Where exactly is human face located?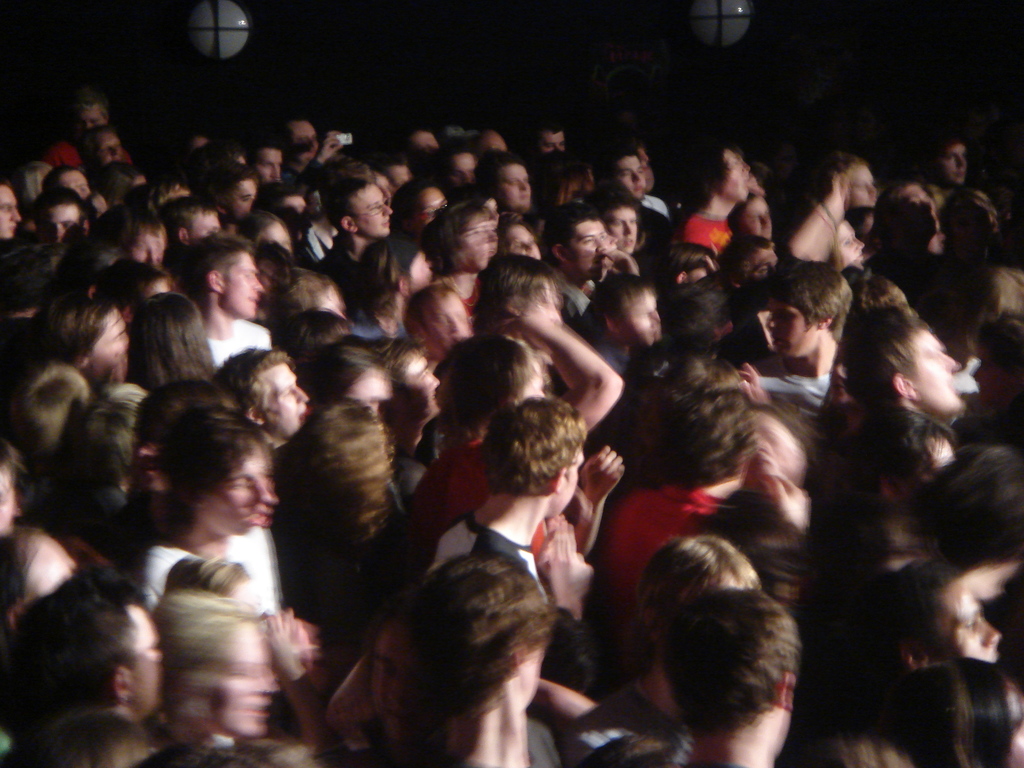
Its bounding box is locate(741, 177, 781, 245).
